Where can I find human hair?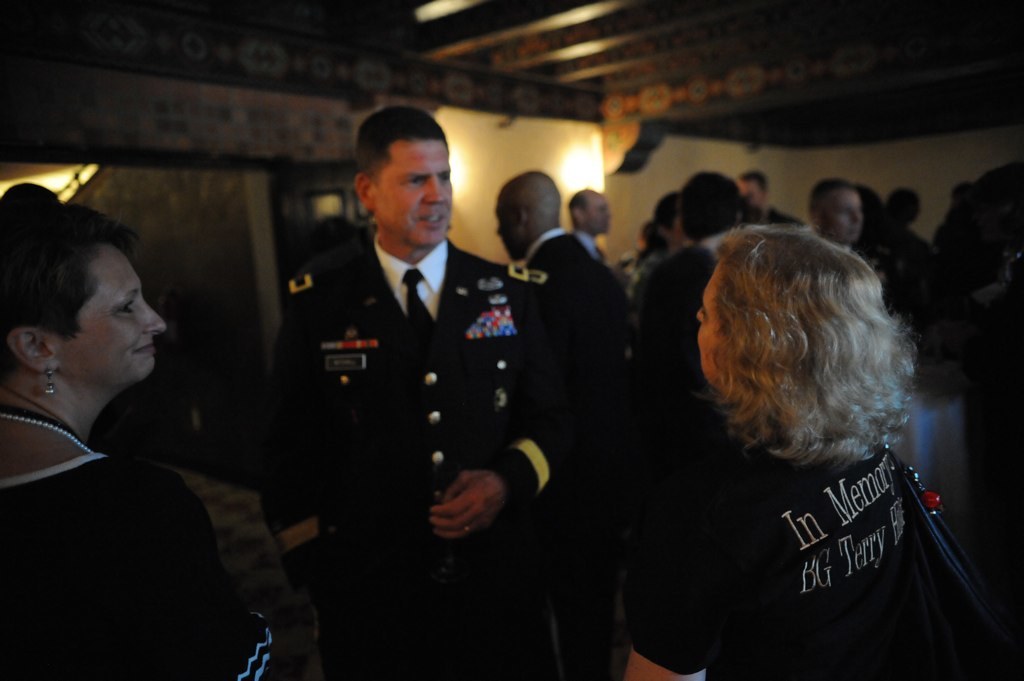
You can find it at BBox(353, 98, 450, 179).
